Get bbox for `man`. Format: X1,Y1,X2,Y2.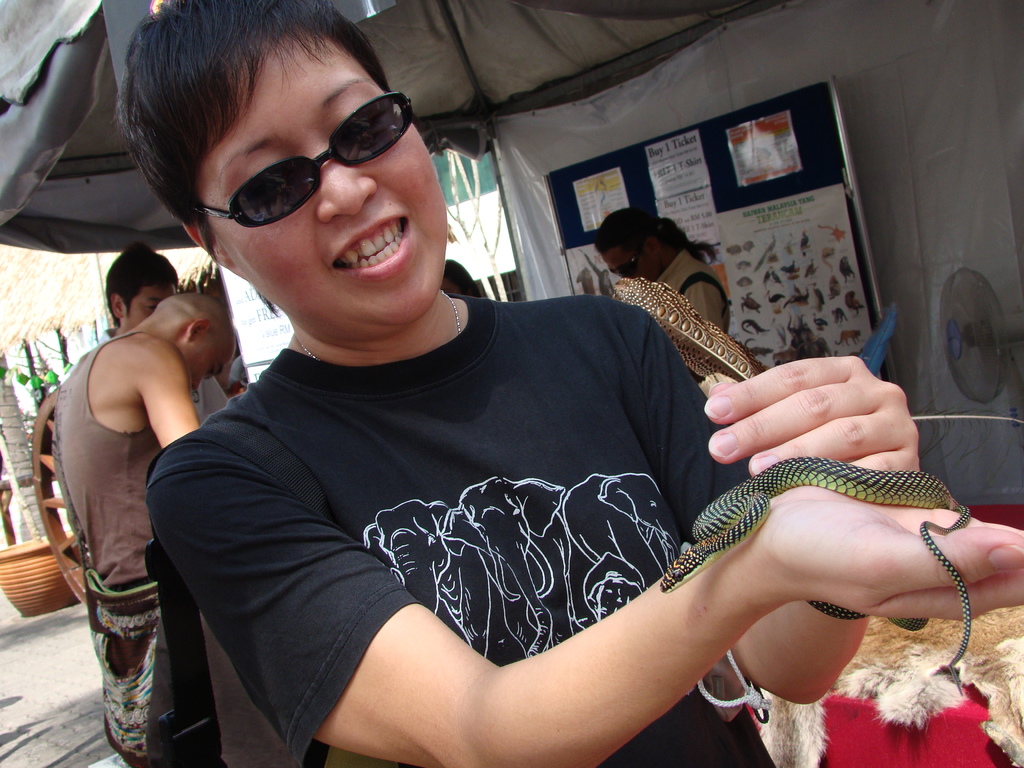
133,0,1023,767.
